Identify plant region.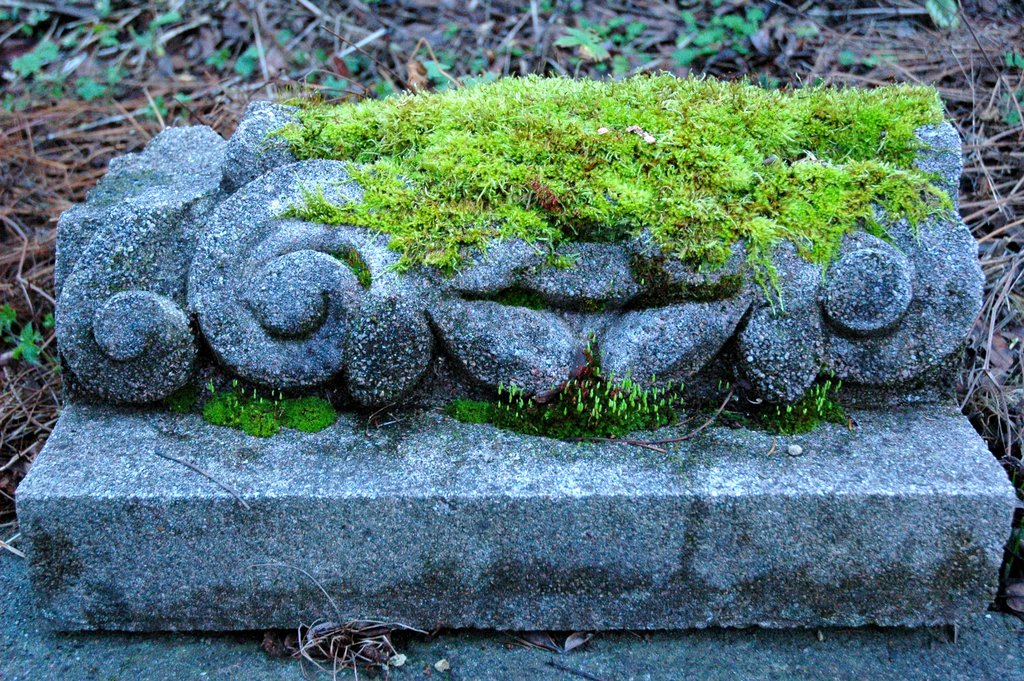
Region: <region>682, 13, 726, 58</region>.
